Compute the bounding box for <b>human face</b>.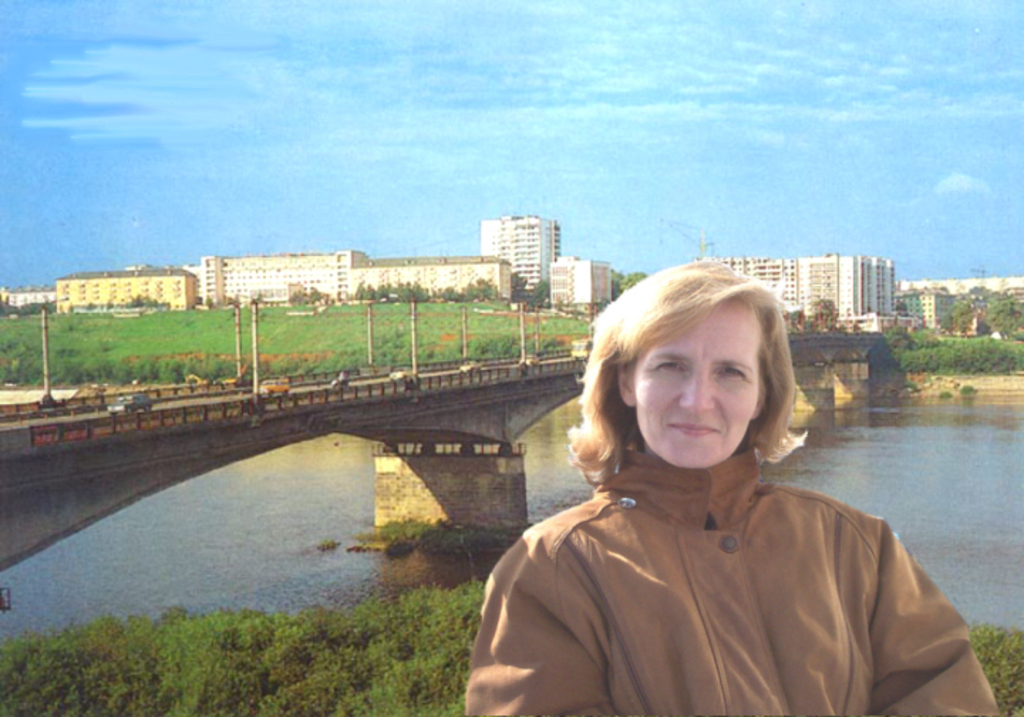
bbox=[639, 304, 764, 468].
